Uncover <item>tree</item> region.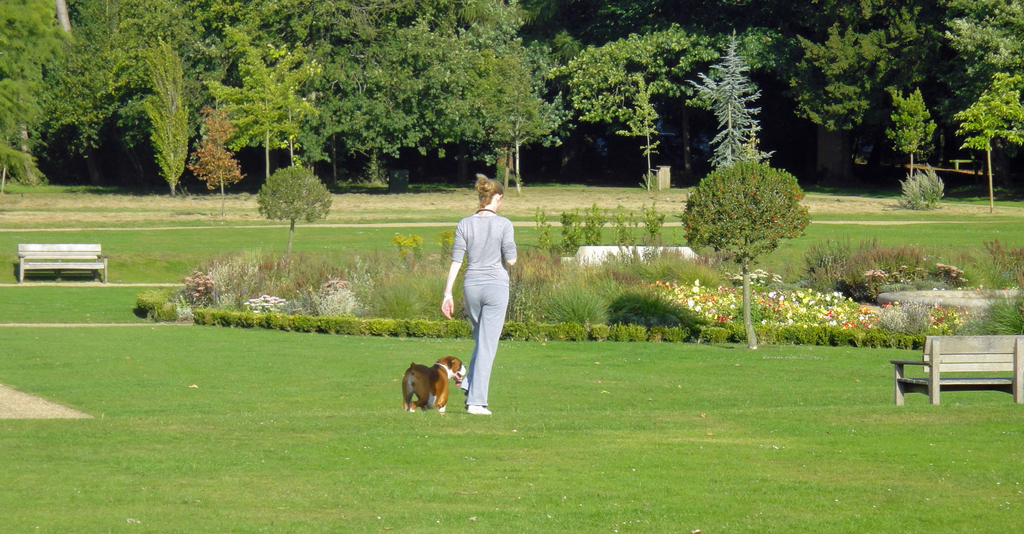
Uncovered: (x1=255, y1=163, x2=335, y2=251).
